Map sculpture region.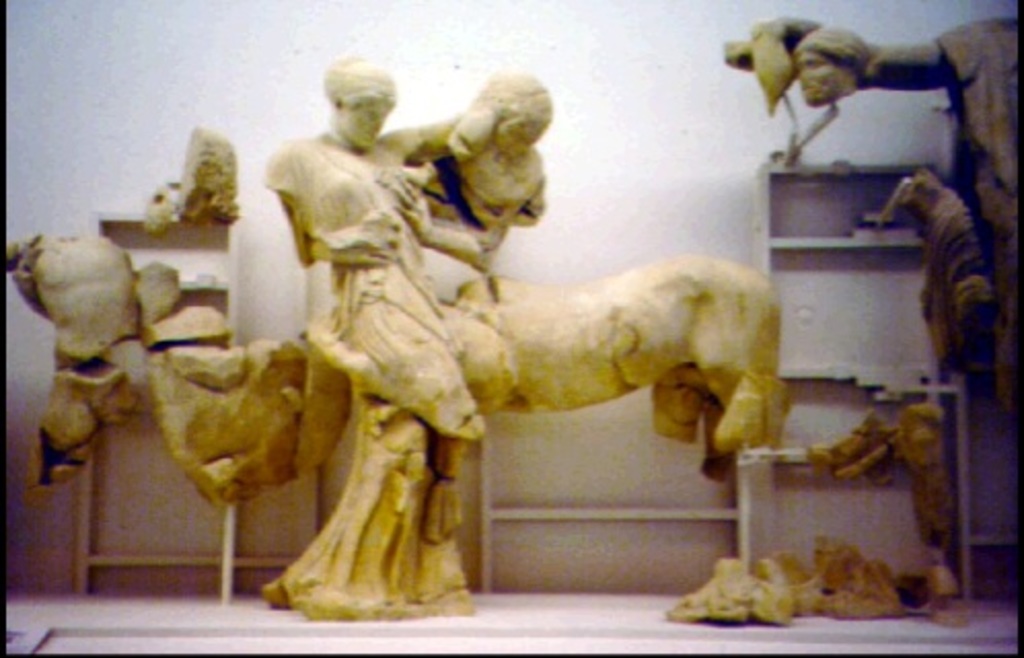
Mapped to (271,56,485,615).
